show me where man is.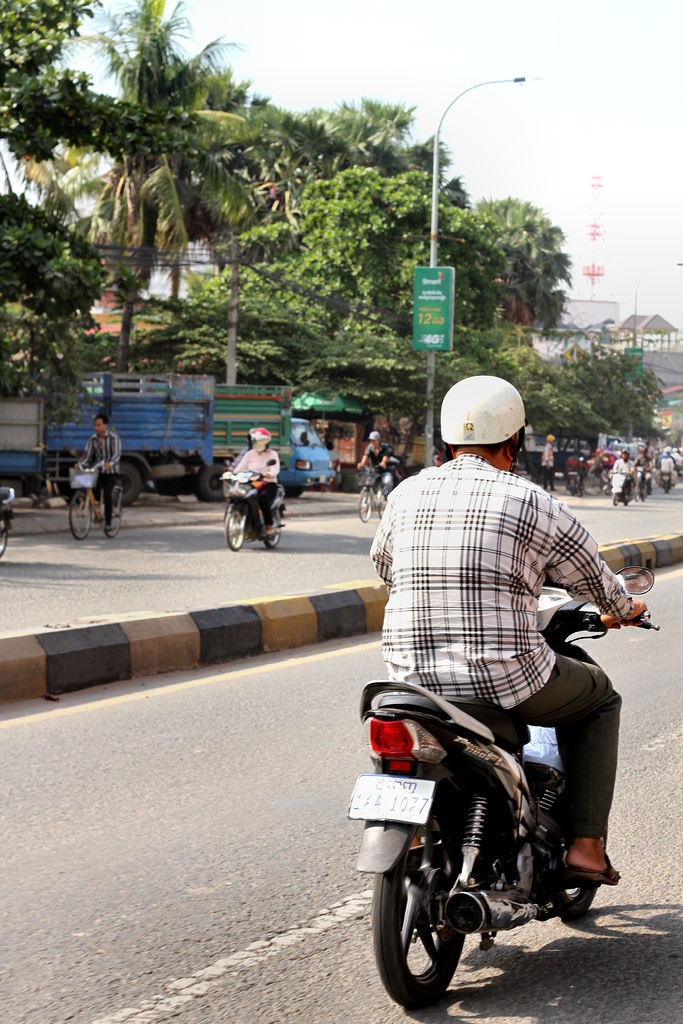
man is at BBox(365, 376, 638, 887).
